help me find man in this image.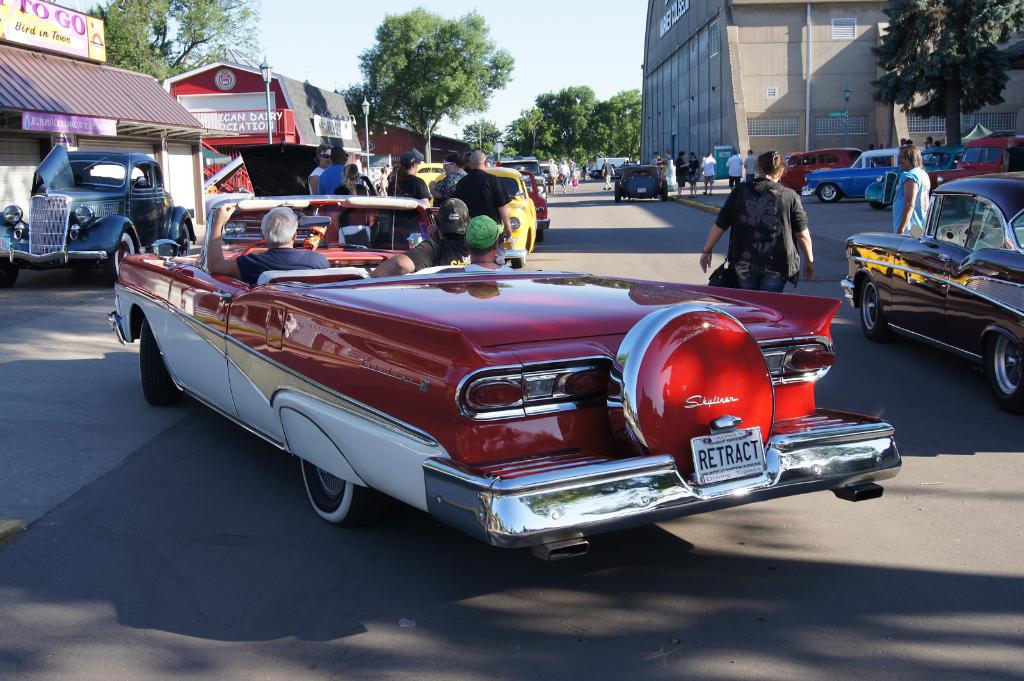
Found it: (435,147,466,209).
